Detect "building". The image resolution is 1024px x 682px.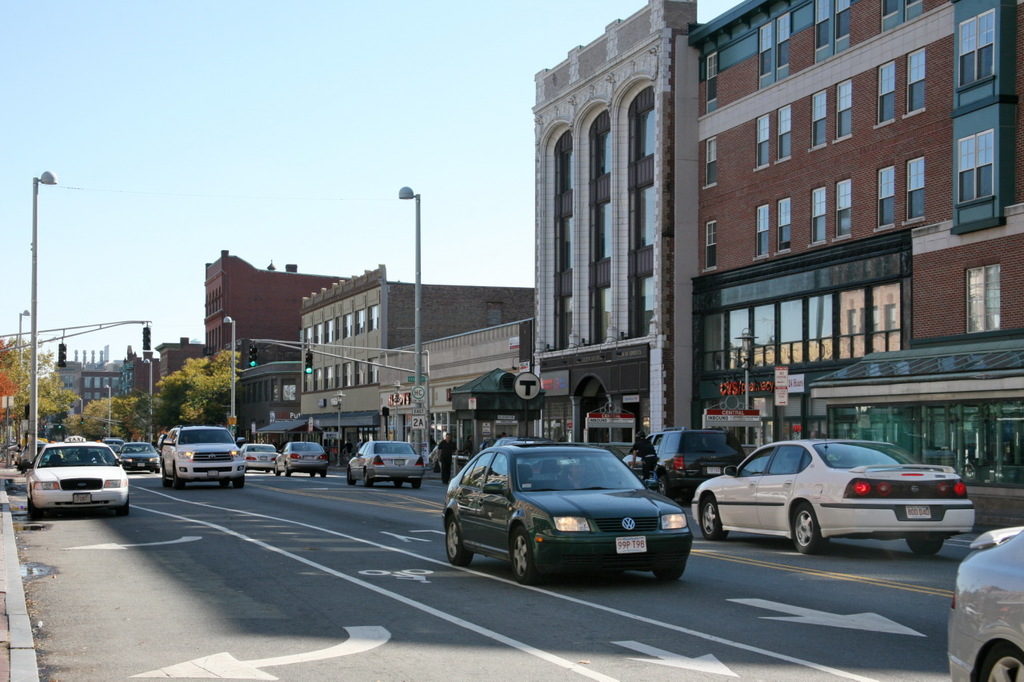
rect(298, 265, 530, 468).
